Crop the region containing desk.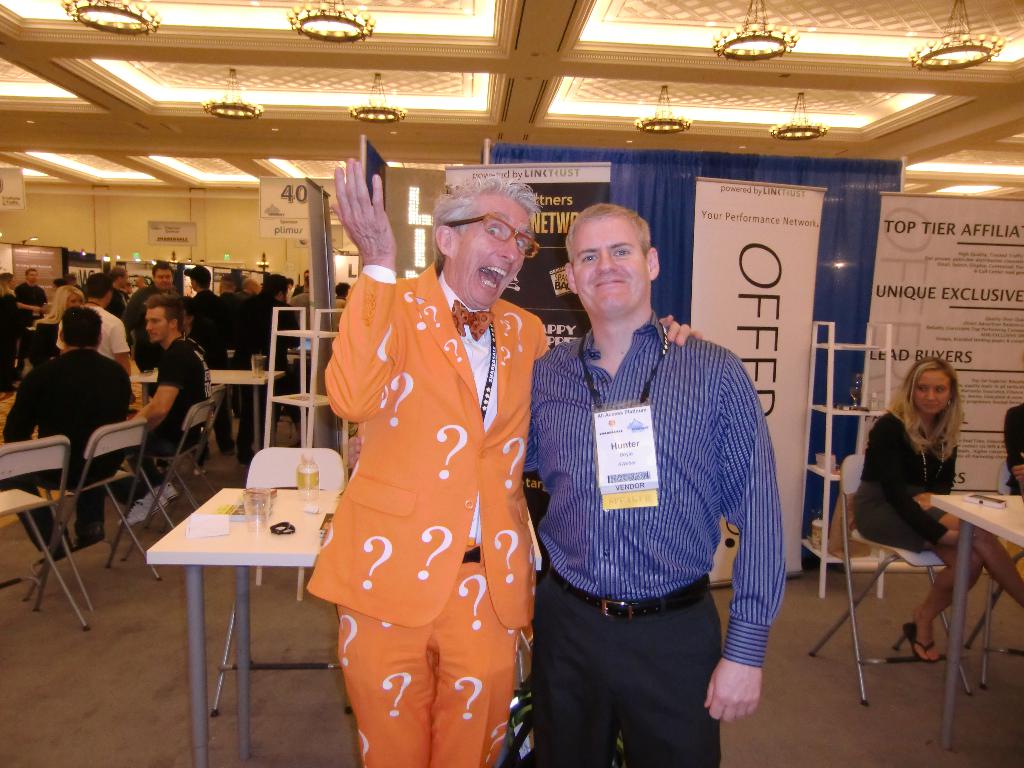
Crop region: bbox(140, 439, 345, 743).
